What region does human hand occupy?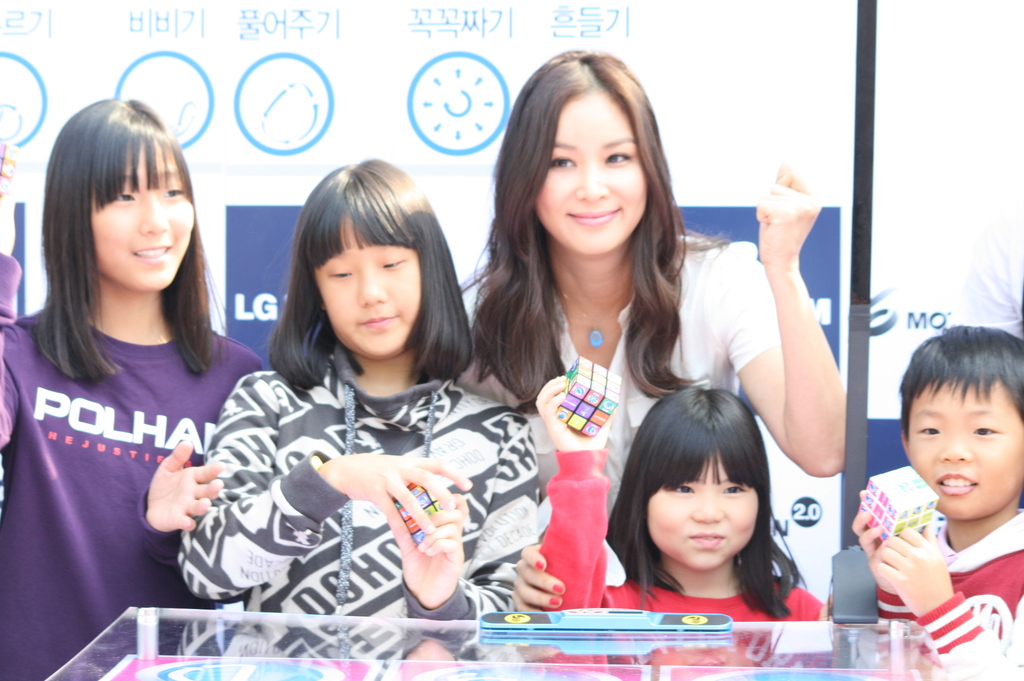
{"left": 754, "top": 159, "right": 825, "bottom": 271}.
